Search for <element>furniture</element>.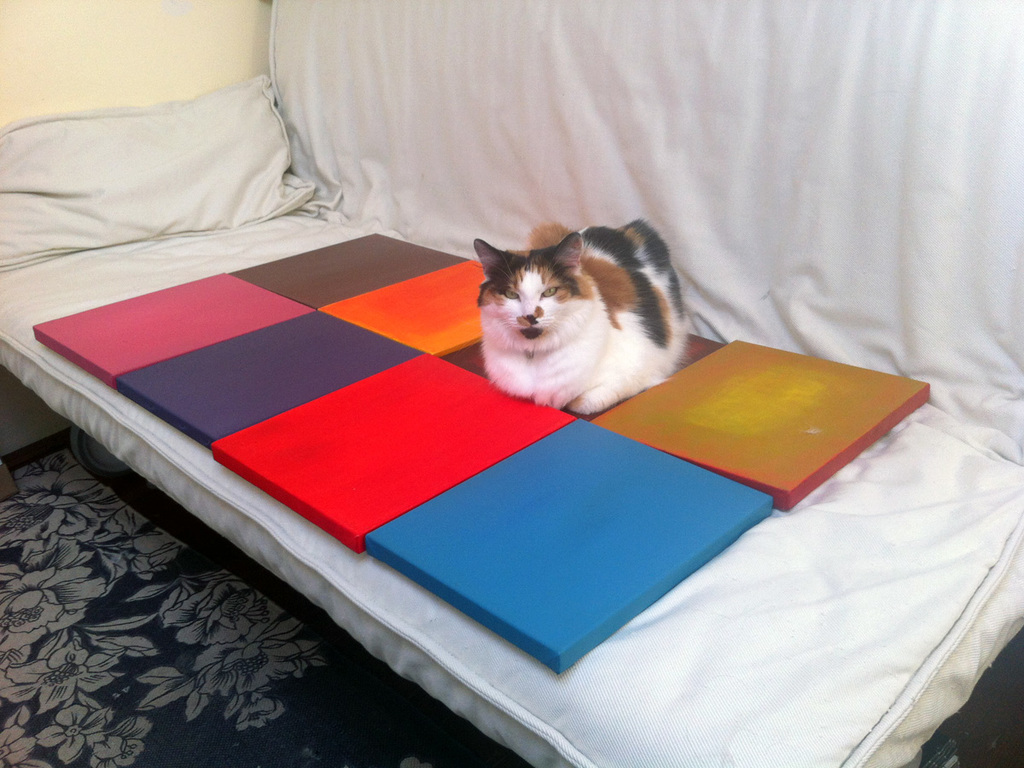
Found at [0, 0, 1023, 767].
